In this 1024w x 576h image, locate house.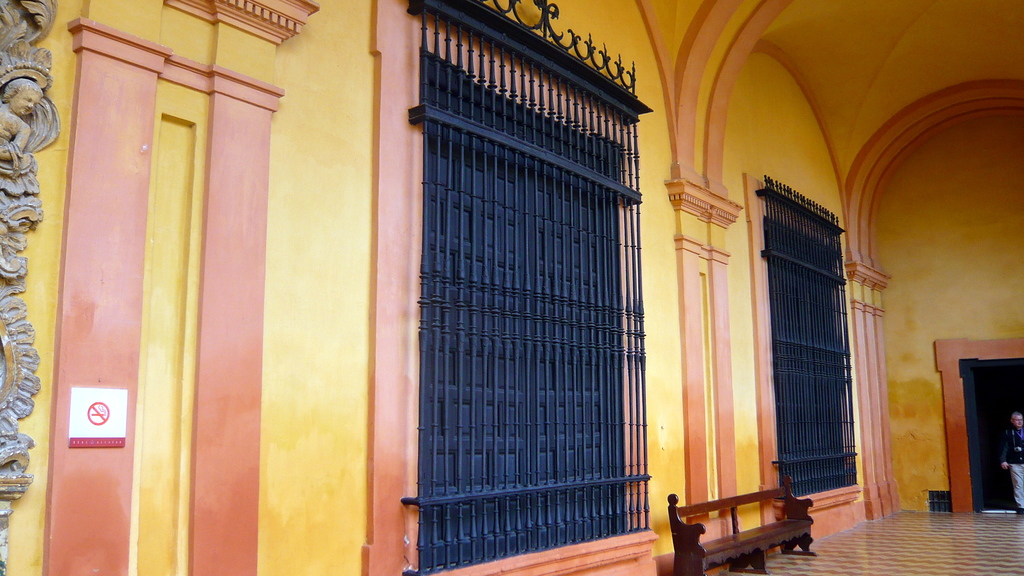
Bounding box: bbox=(0, 0, 1023, 575).
